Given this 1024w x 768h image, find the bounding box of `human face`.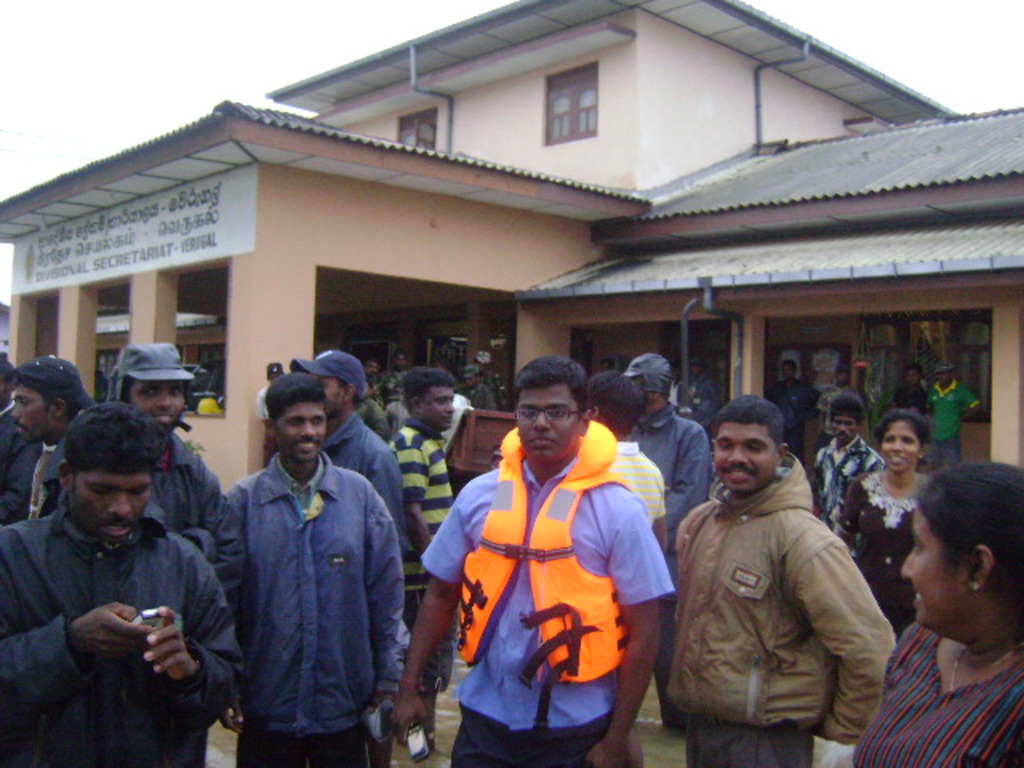
bbox(72, 470, 150, 546).
